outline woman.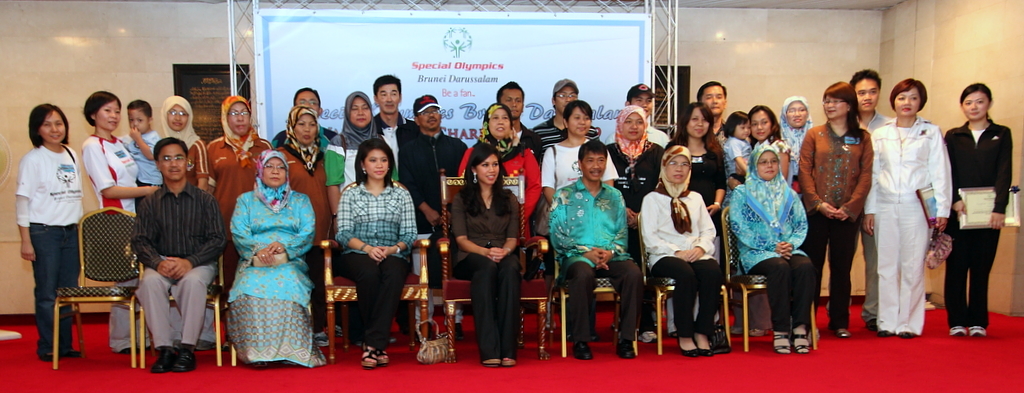
Outline: l=607, t=105, r=671, b=340.
